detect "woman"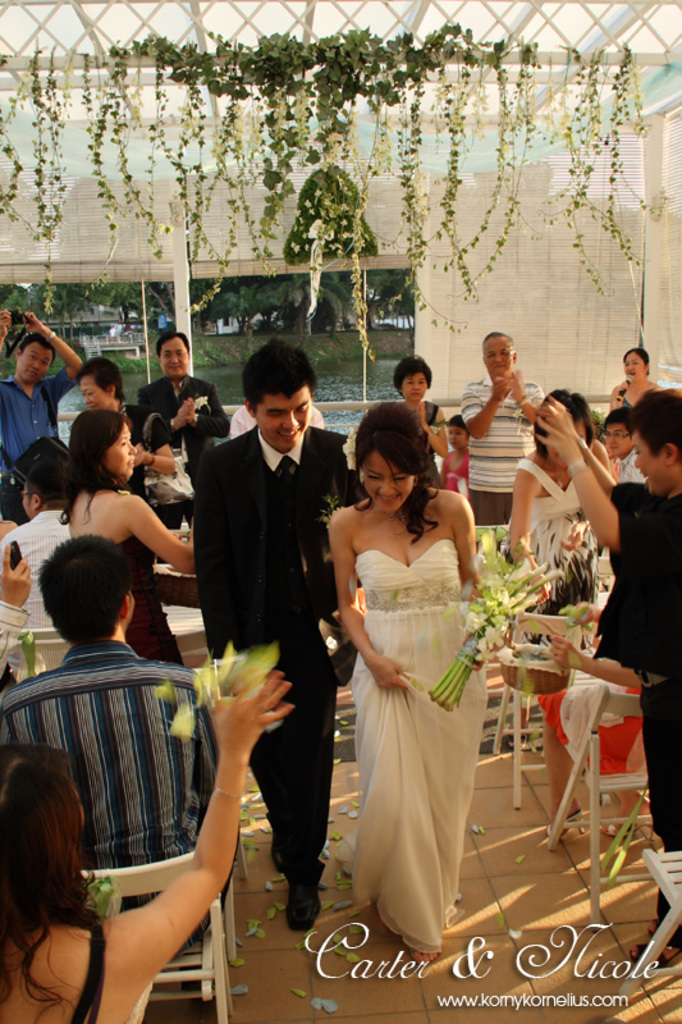
x1=503 y1=385 x2=613 y2=657
